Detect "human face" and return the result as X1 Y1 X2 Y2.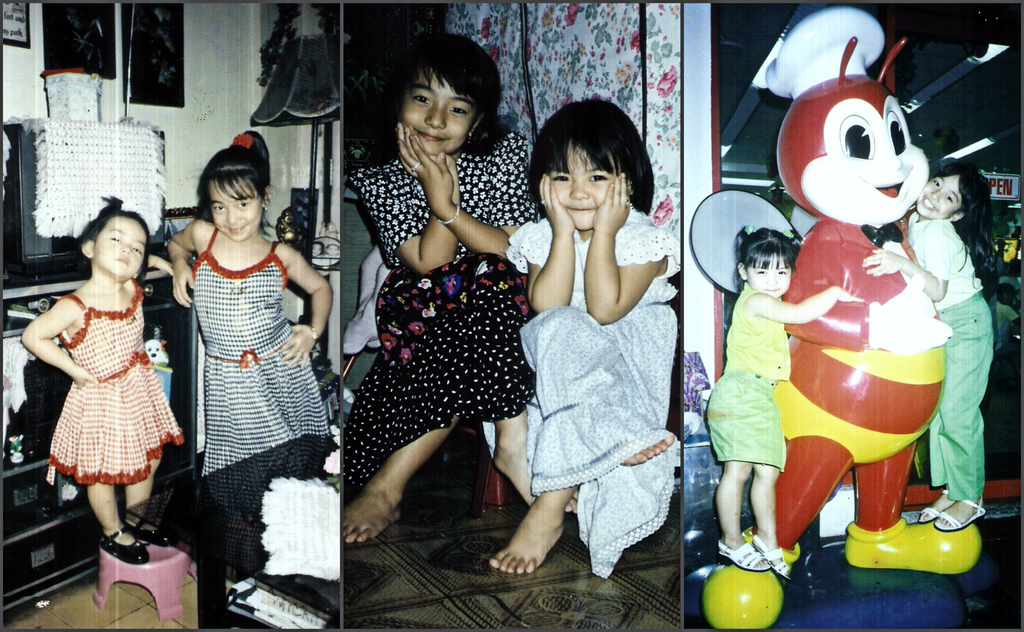
554 143 620 232.
